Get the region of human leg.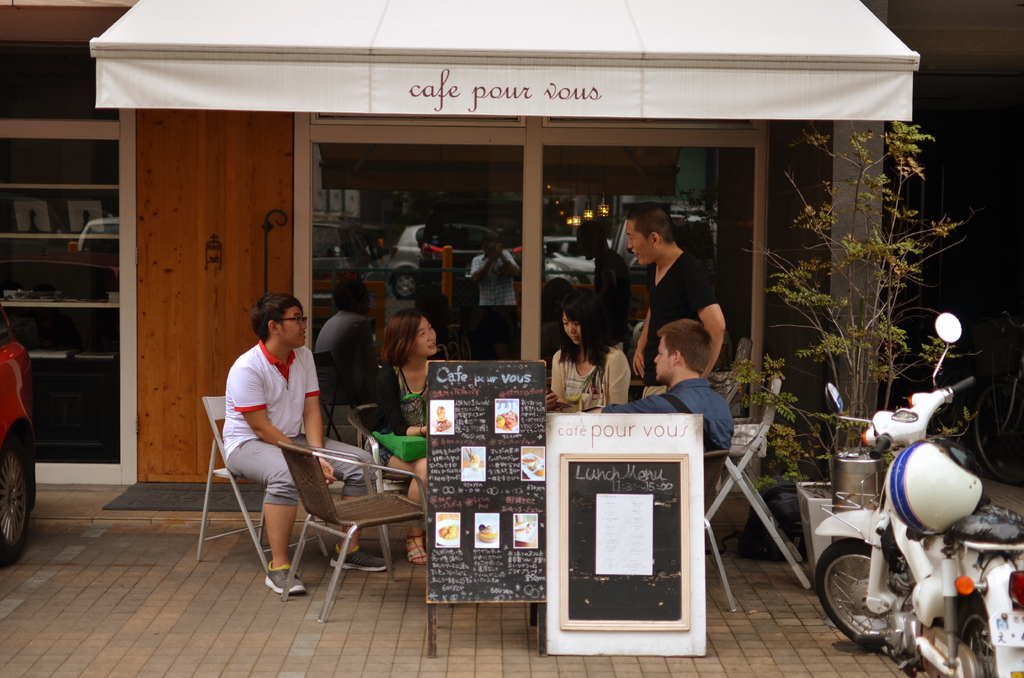
x1=234 y1=437 x2=300 y2=600.
